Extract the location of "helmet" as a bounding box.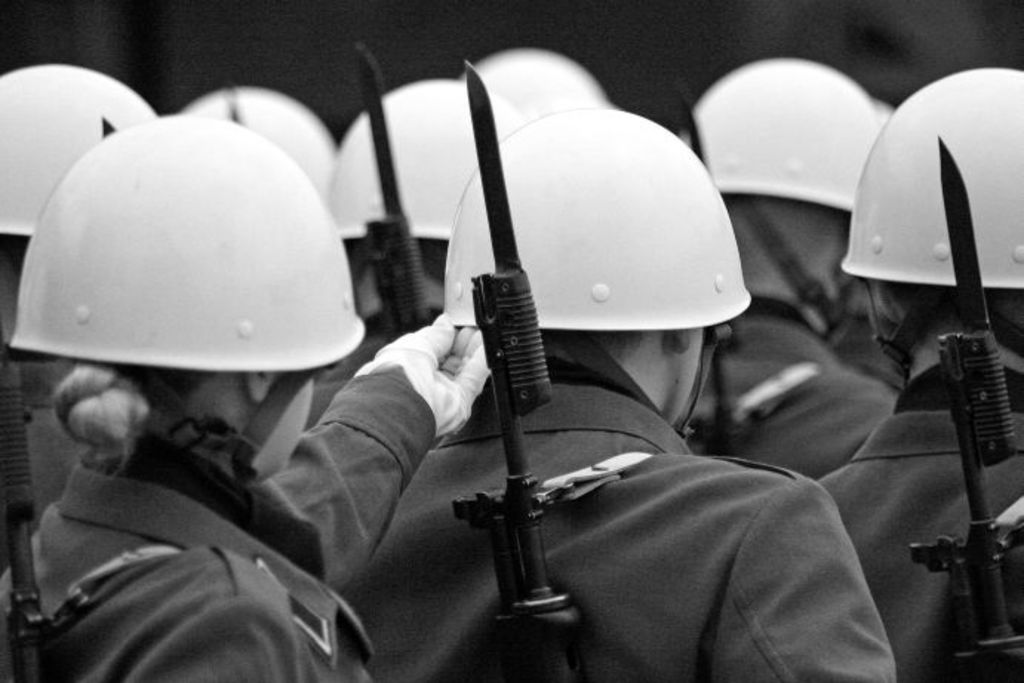
(x1=436, y1=105, x2=757, y2=428).
